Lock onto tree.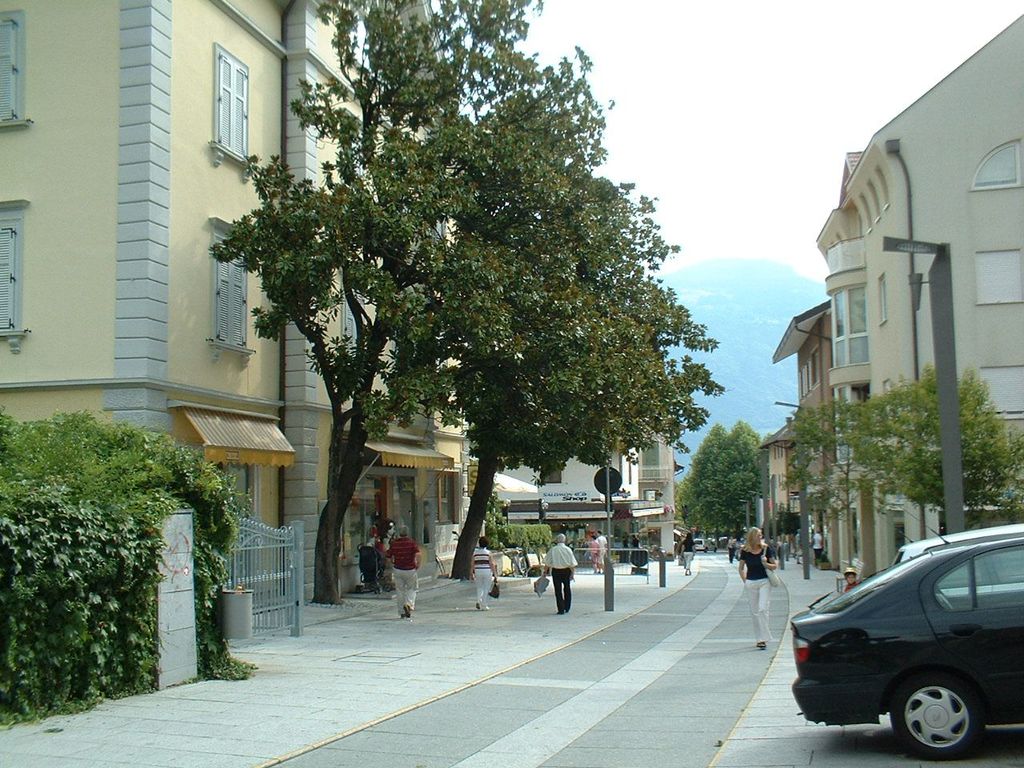
Locked: box(669, 416, 731, 554).
